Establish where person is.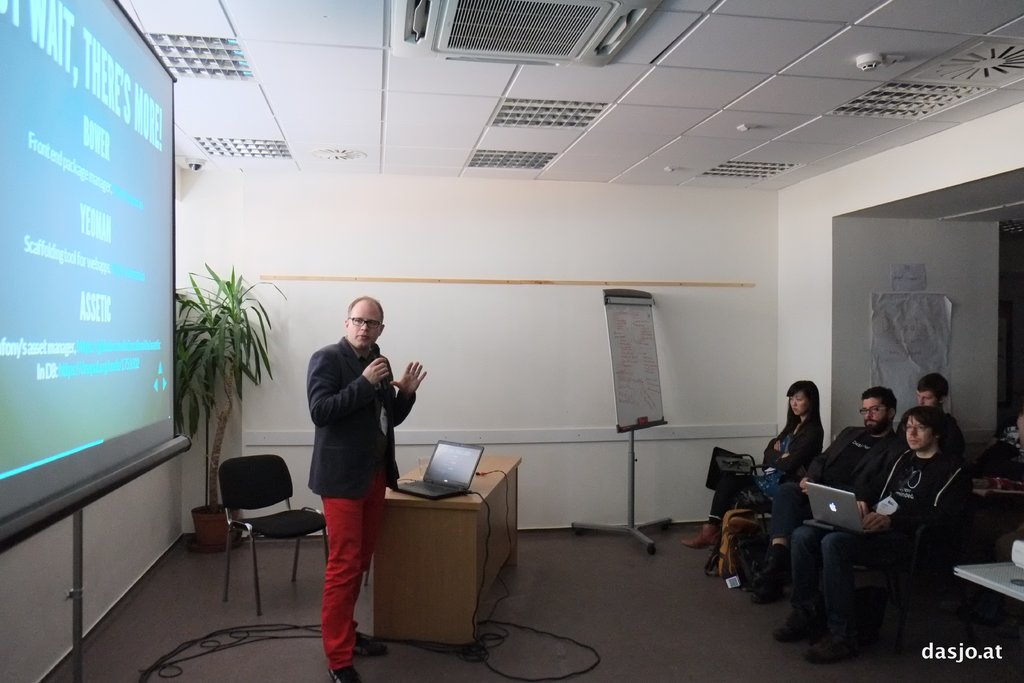
Established at pyautogui.locateOnScreen(293, 288, 419, 659).
